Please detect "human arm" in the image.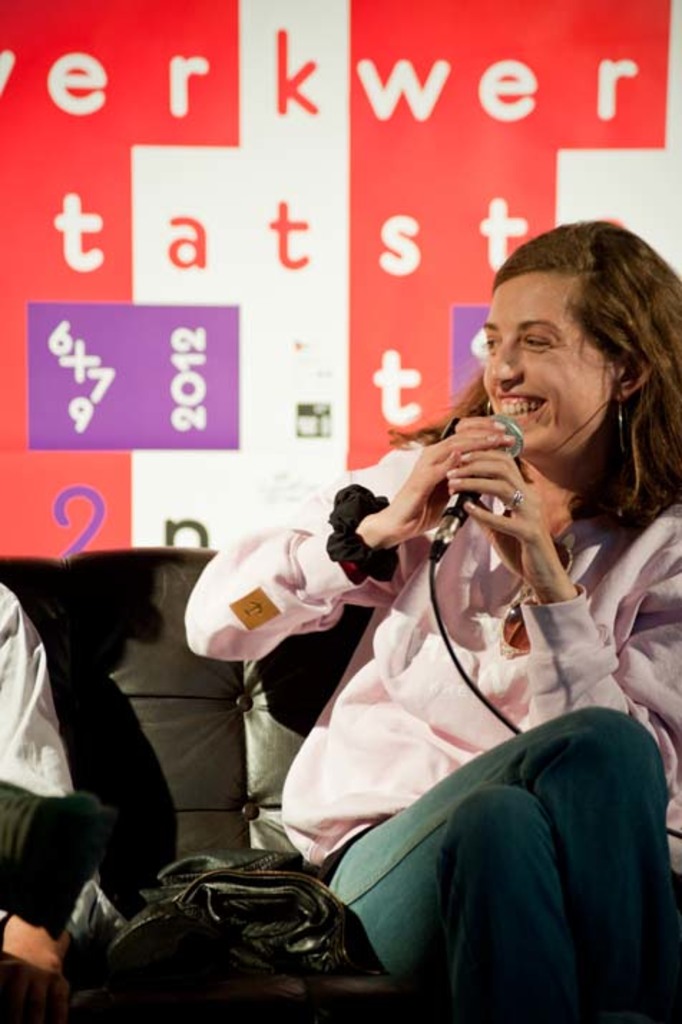
447/411/681/822.
